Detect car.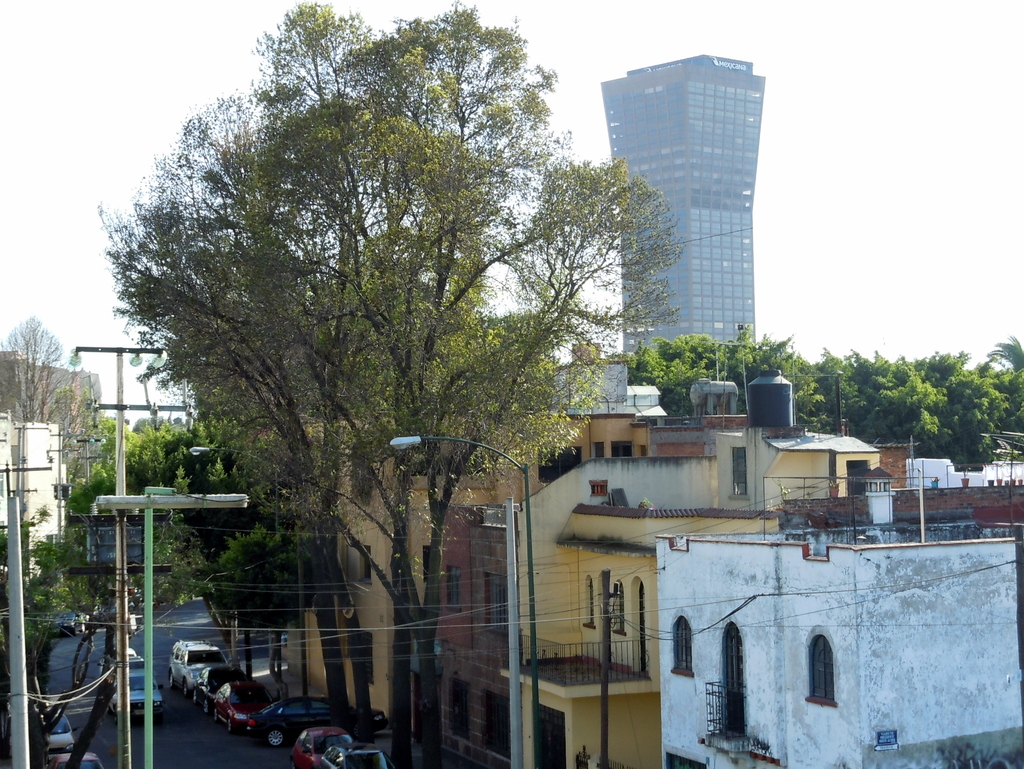
Detected at region(52, 612, 88, 632).
